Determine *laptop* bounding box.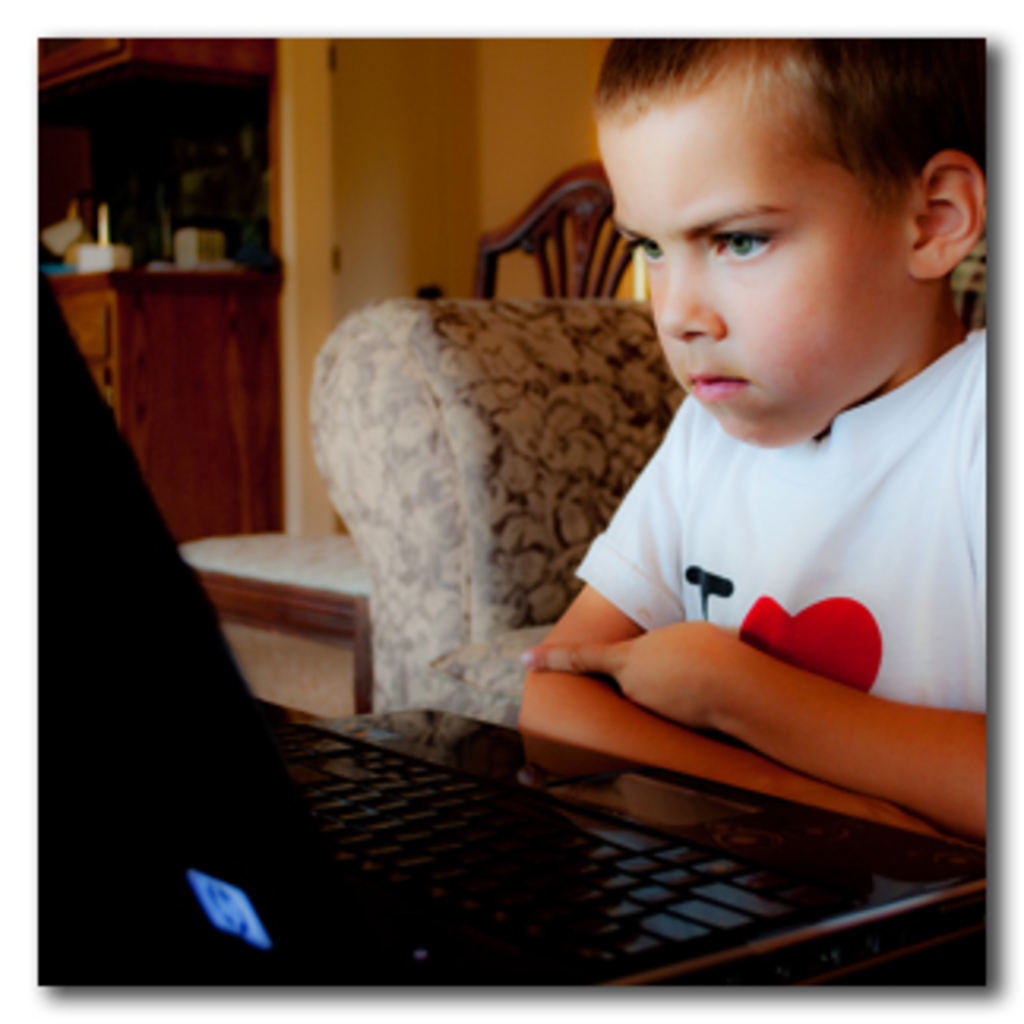
Determined: bbox=(35, 275, 989, 986).
